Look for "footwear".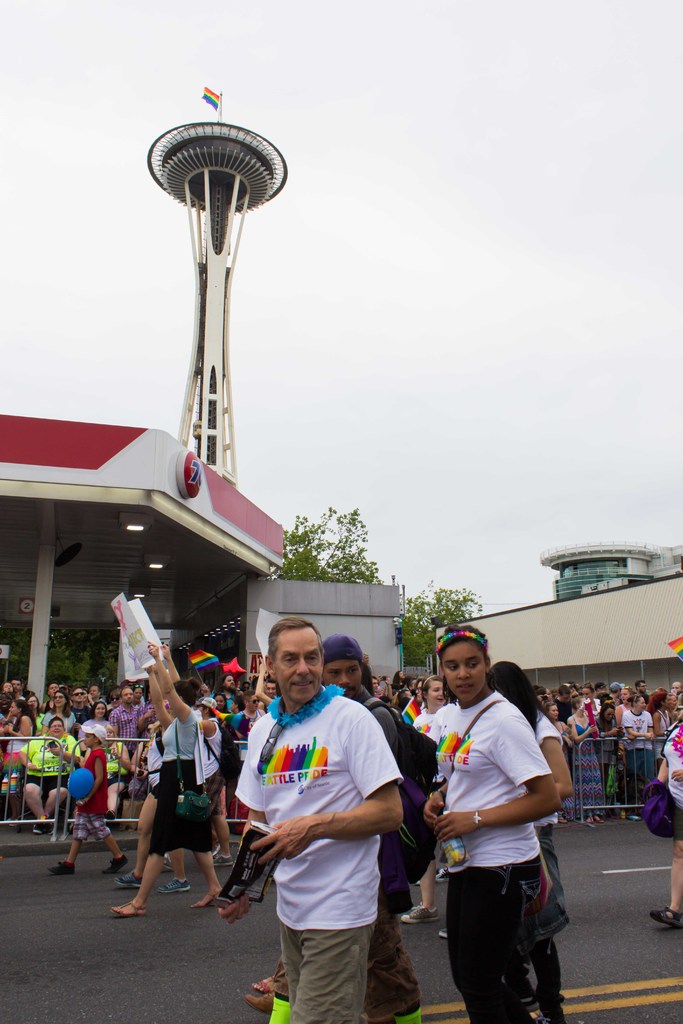
Found: bbox=[117, 869, 140, 884].
